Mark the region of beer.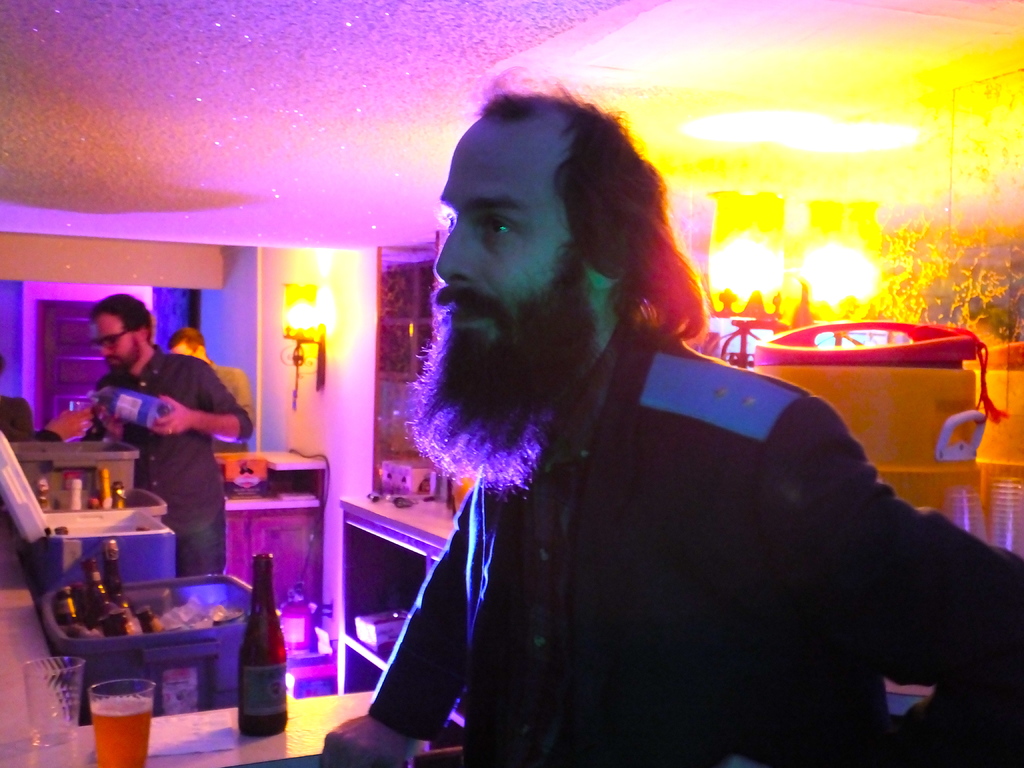
Region: detection(239, 548, 289, 736).
